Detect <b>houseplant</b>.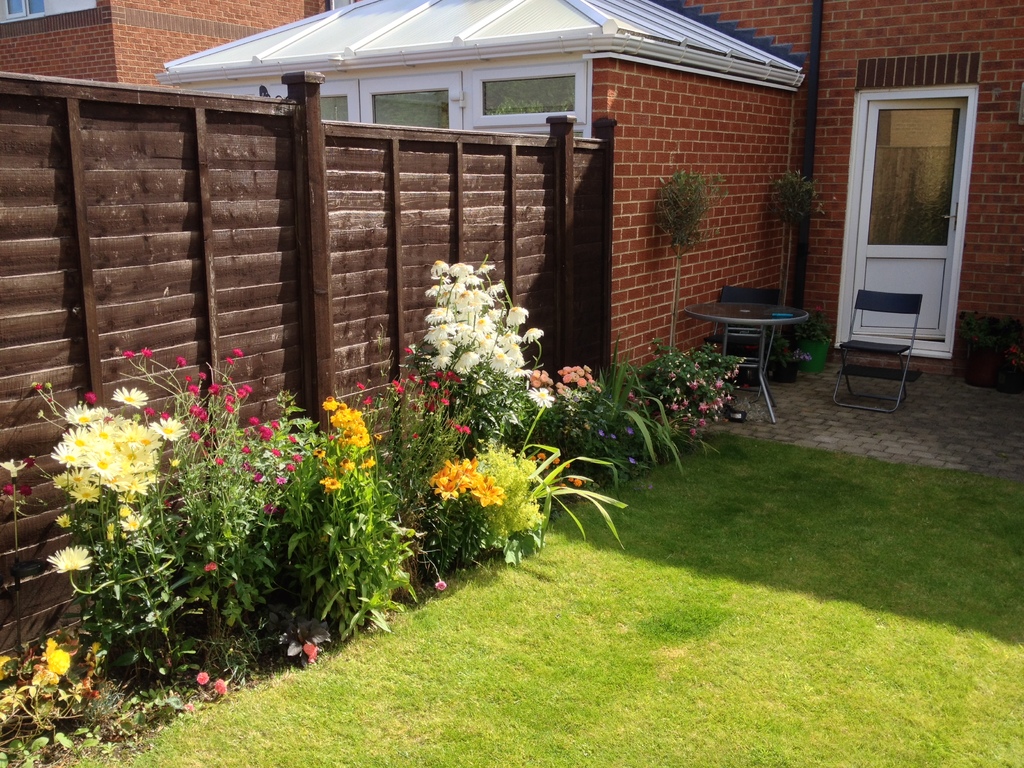
Detected at region(1000, 330, 1023, 397).
